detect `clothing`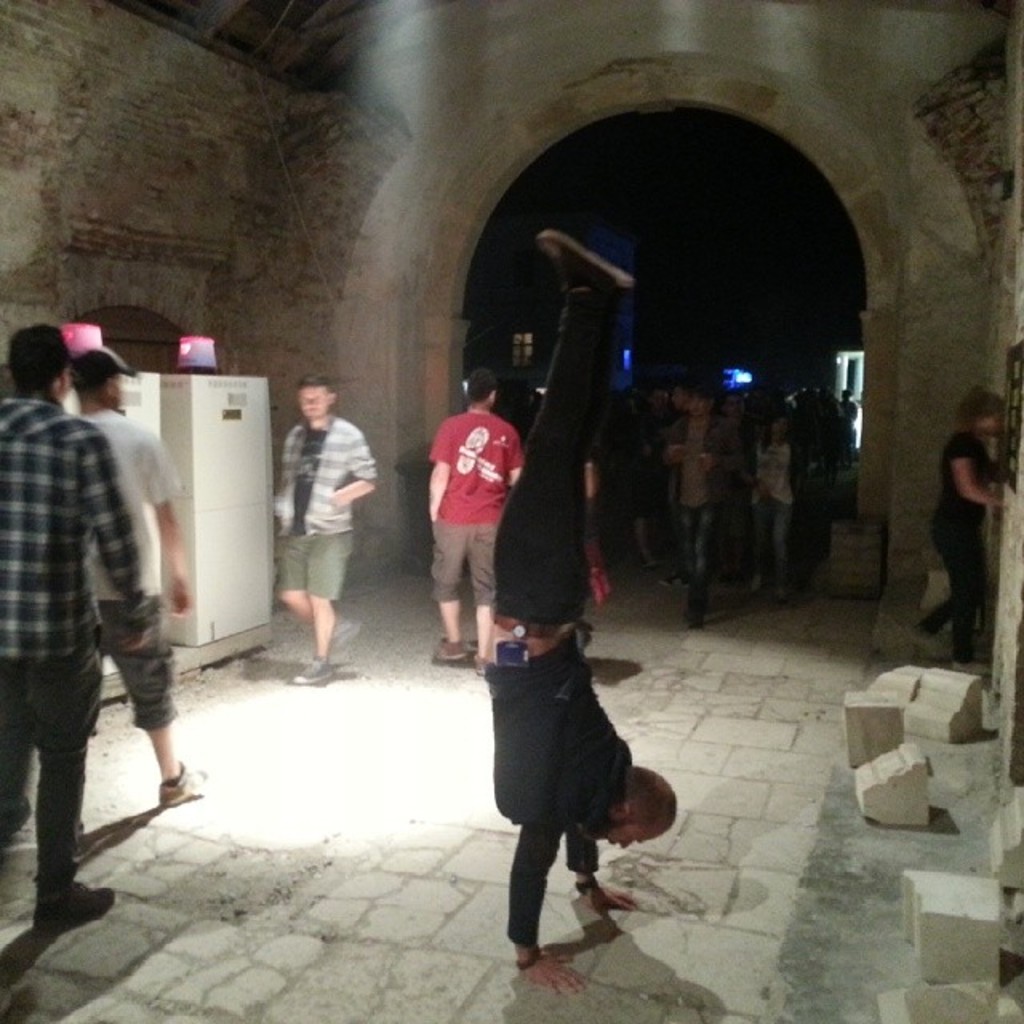
box(67, 392, 182, 736)
